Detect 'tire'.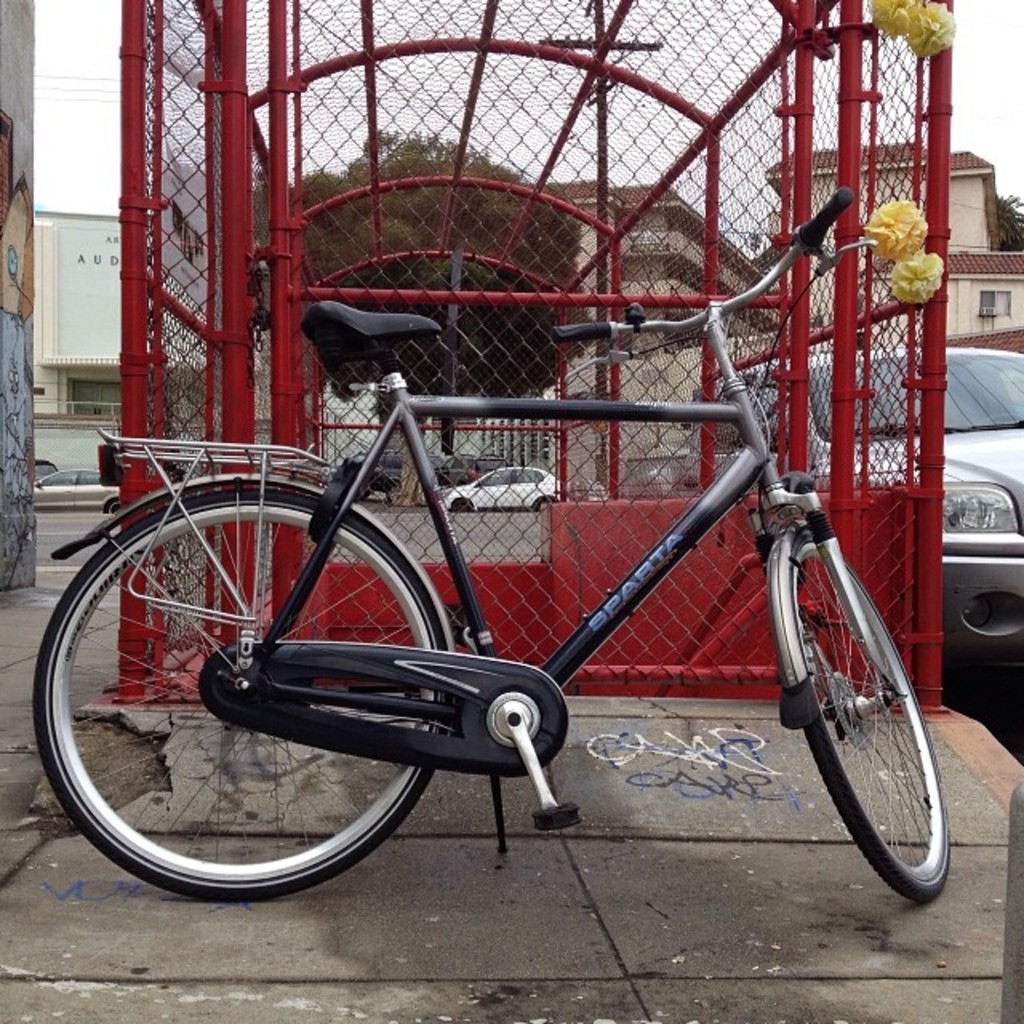
Detected at select_region(800, 528, 946, 902).
